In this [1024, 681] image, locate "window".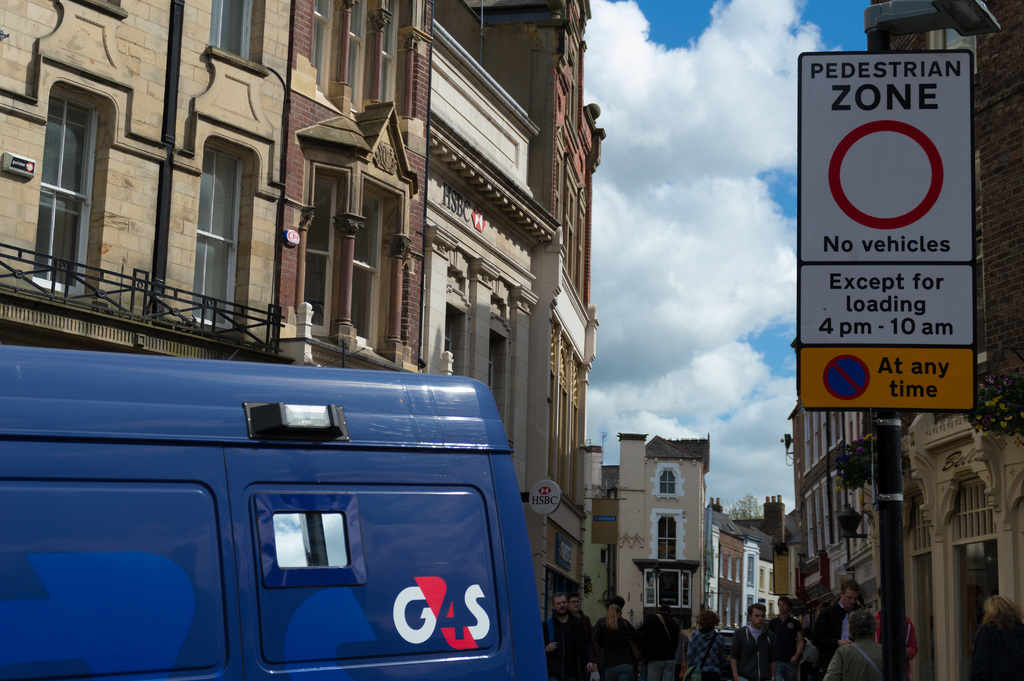
Bounding box: [x1=644, y1=561, x2=692, y2=619].
